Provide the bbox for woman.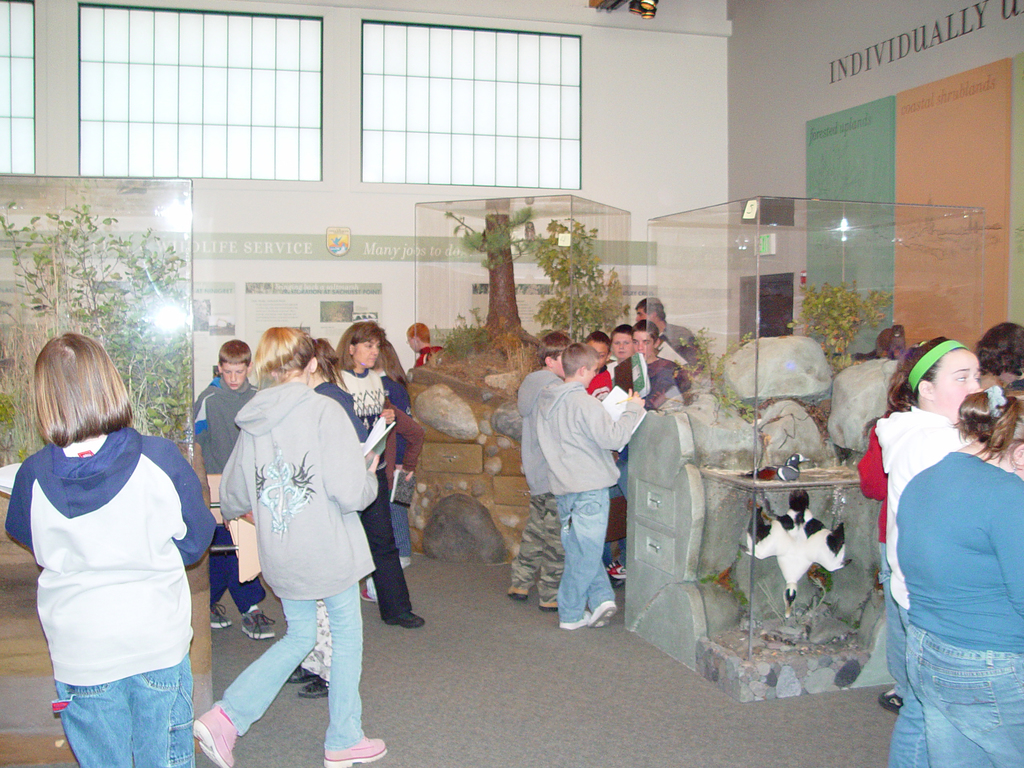
locate(370, 339, 422, 568).
